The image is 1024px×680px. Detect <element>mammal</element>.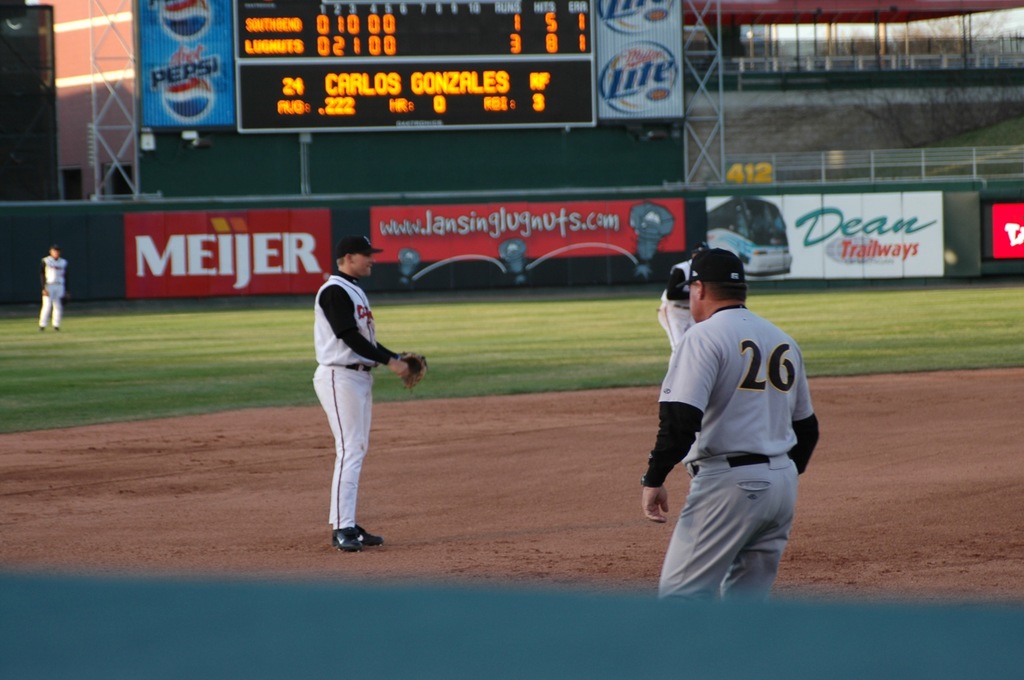
Detection: x1=637, y1=244, x2=820, y2=607.
